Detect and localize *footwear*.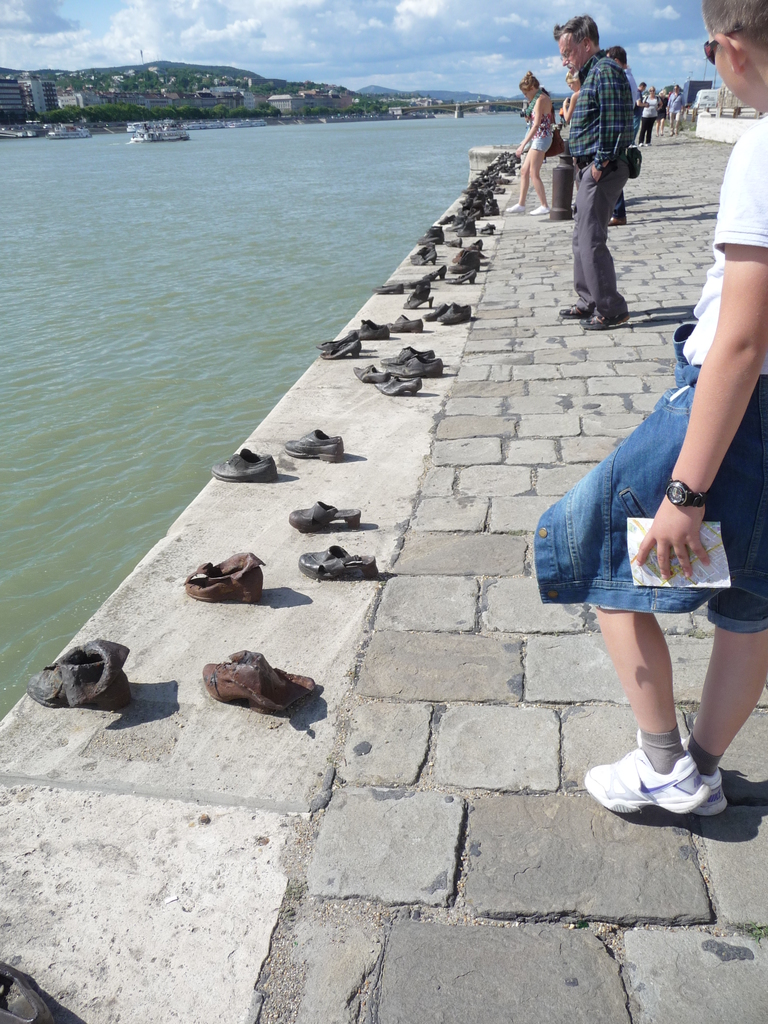
Localized at region(288, 504, 363, 532).
